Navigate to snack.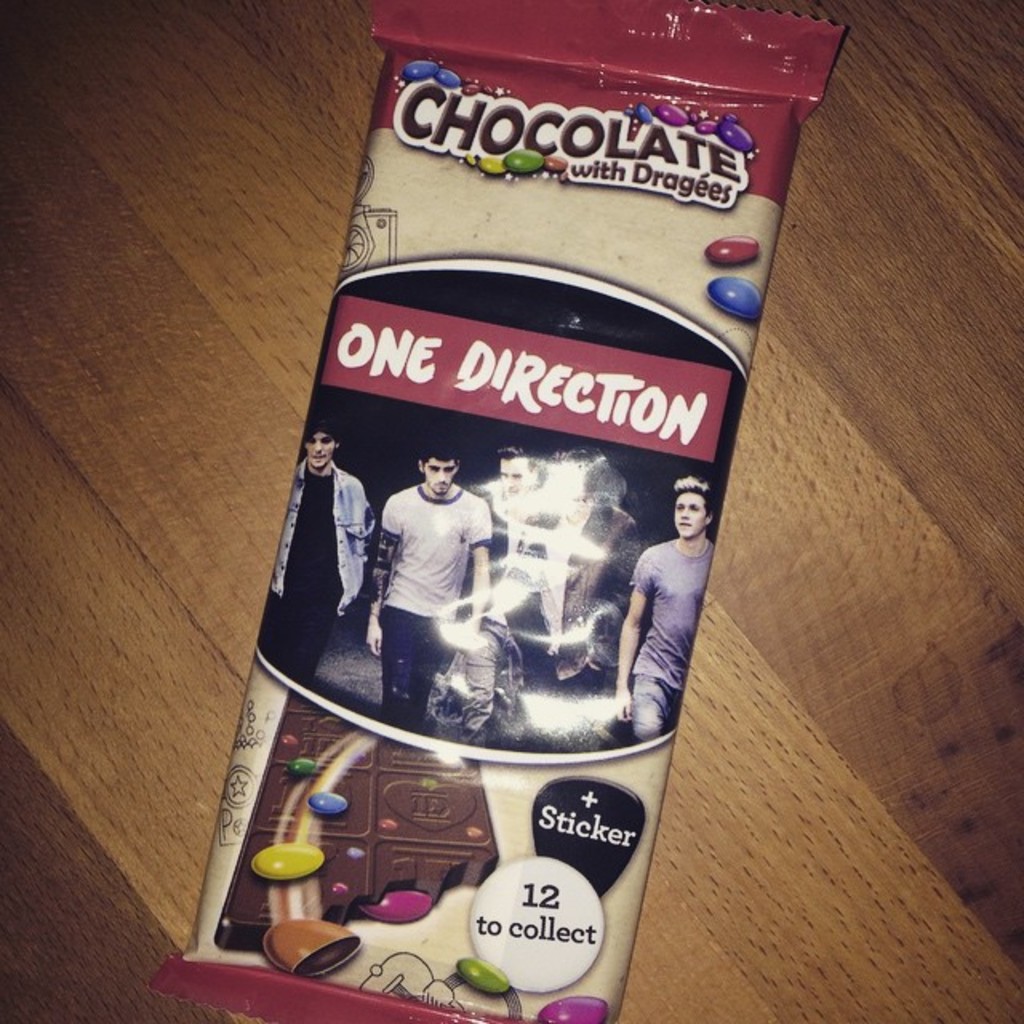
Navigation target: <bbox>464, 822, 486, 846</bbox>.
